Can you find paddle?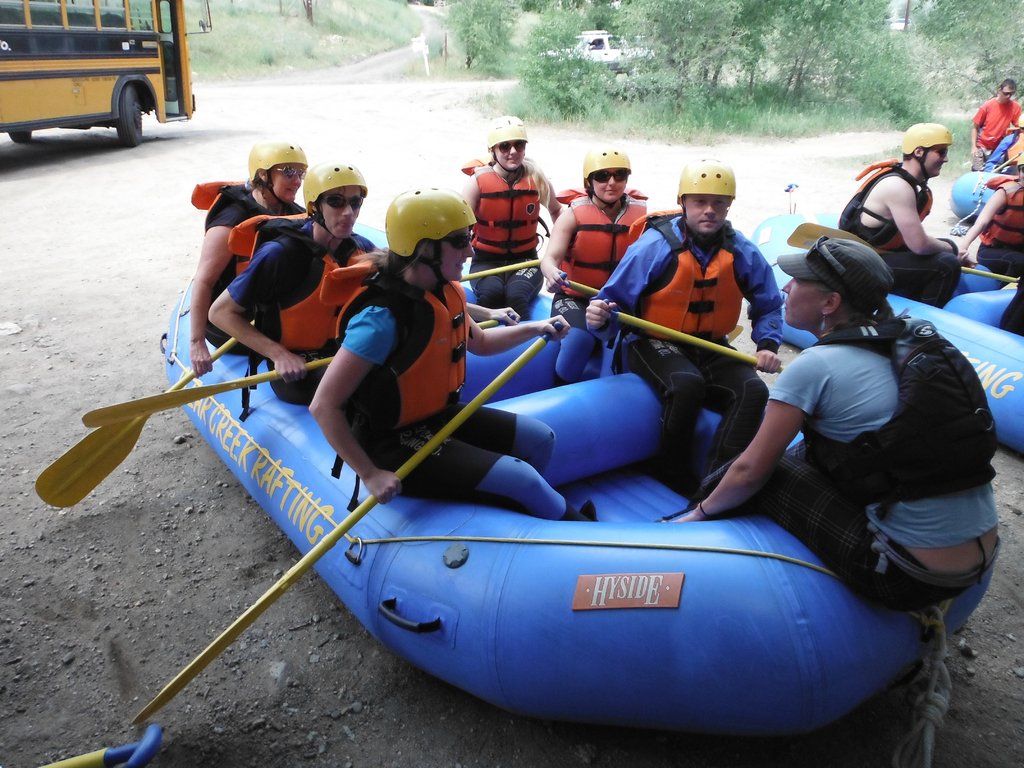
Yes, bounding box: x1=463 y1=260 x2=543 y2=284.
